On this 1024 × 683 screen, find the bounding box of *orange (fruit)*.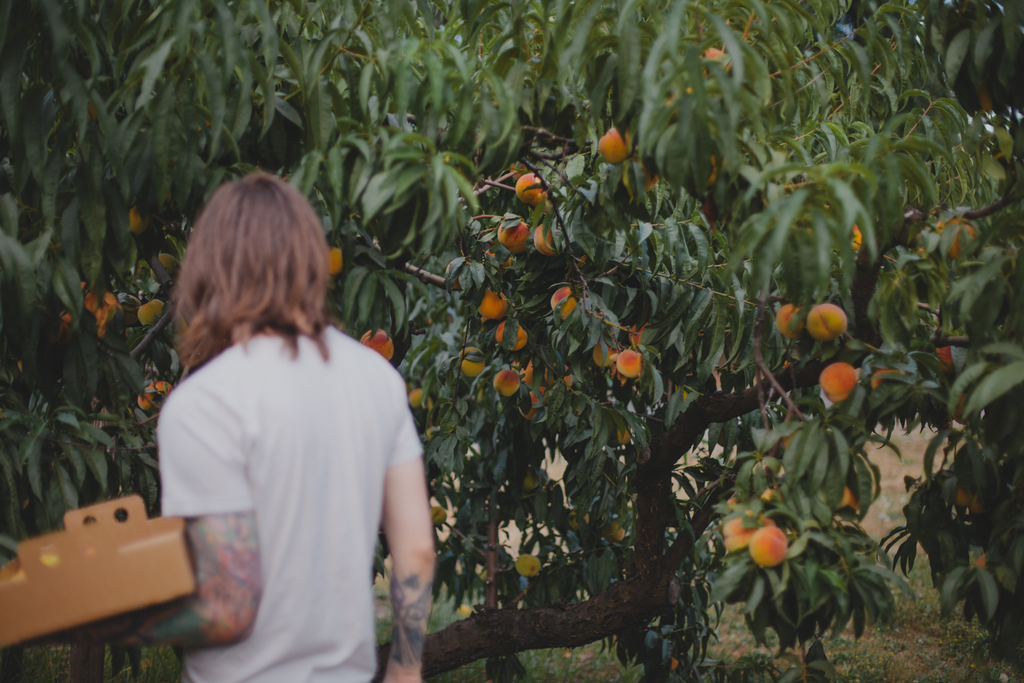
Bounding box: detection(592, 124, 640, 165).
